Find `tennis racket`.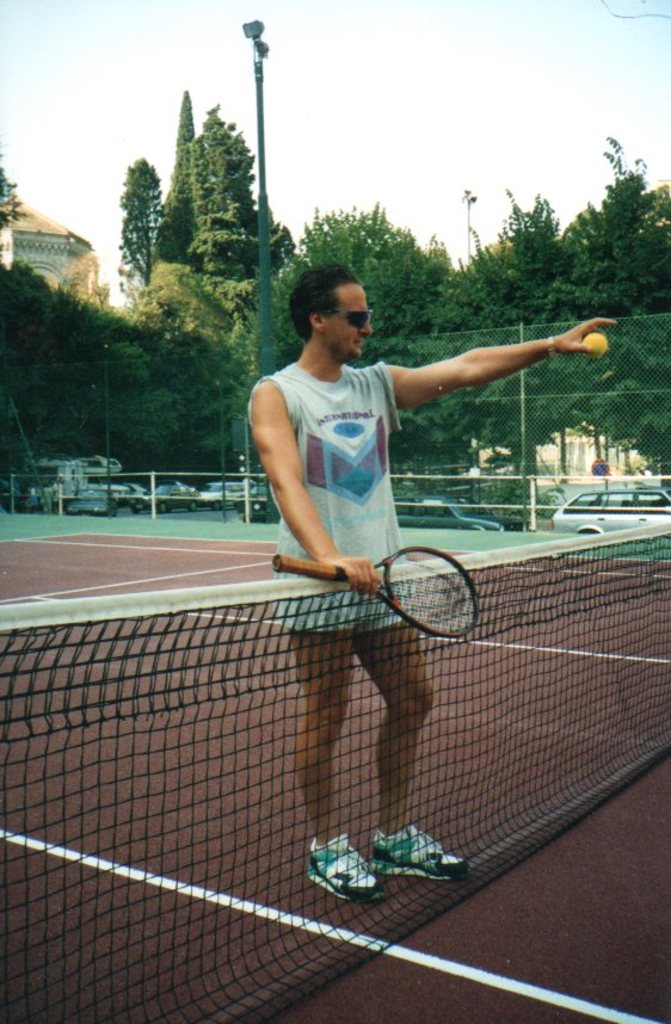
region(269, 542, 481, 640).
